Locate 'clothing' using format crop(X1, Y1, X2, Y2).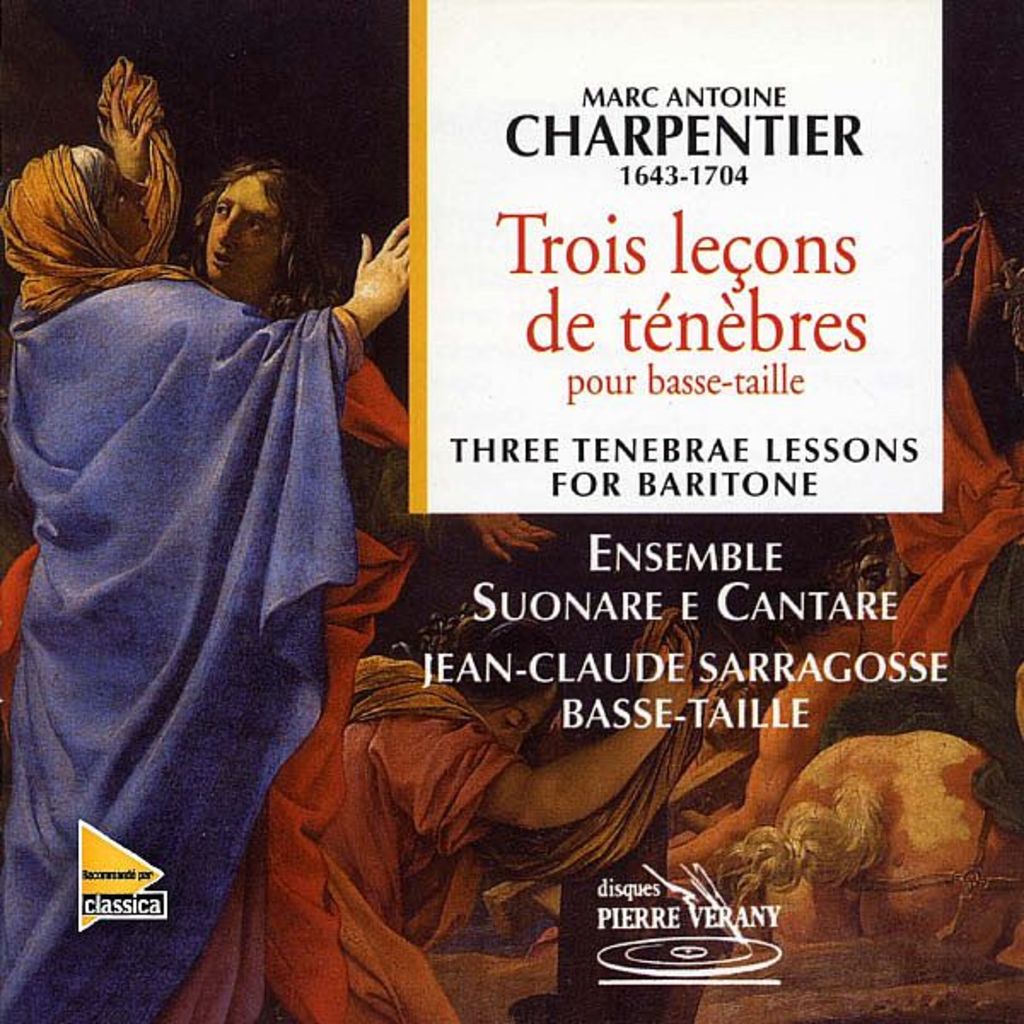
crop(0, 352, 428, 1022).
